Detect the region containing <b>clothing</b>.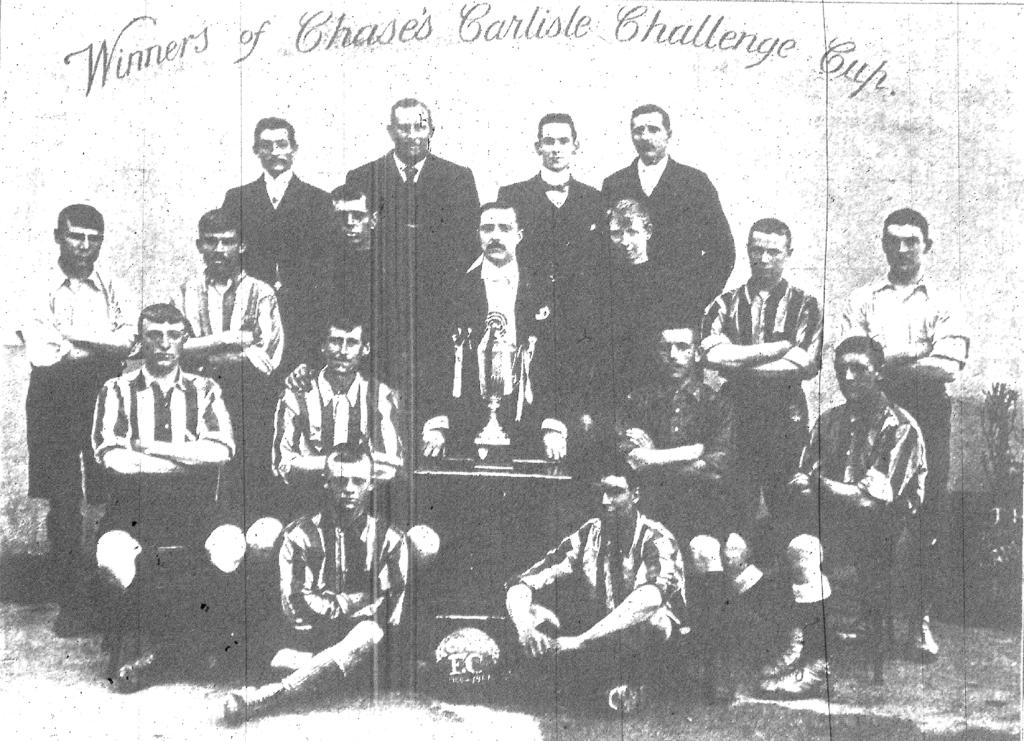
<bbox>701, 270, 824, 527</bbox>.
